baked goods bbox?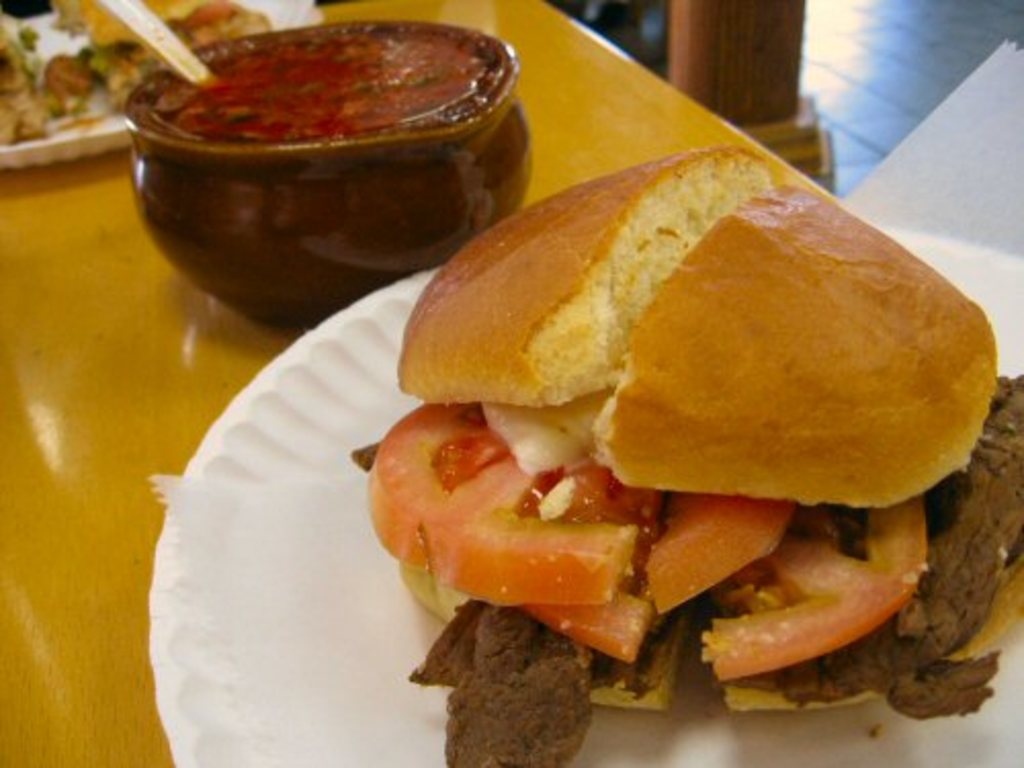
[x1=383, y1=117, x2=989, y2=592]
